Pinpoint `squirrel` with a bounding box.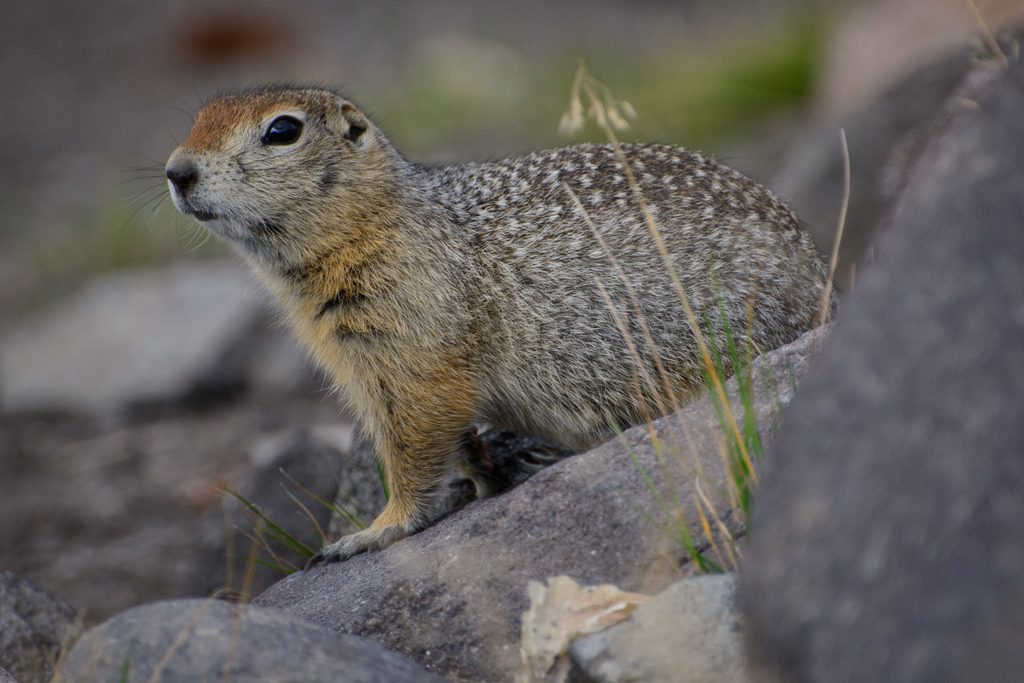
box=[109, 79, 845, 576].
